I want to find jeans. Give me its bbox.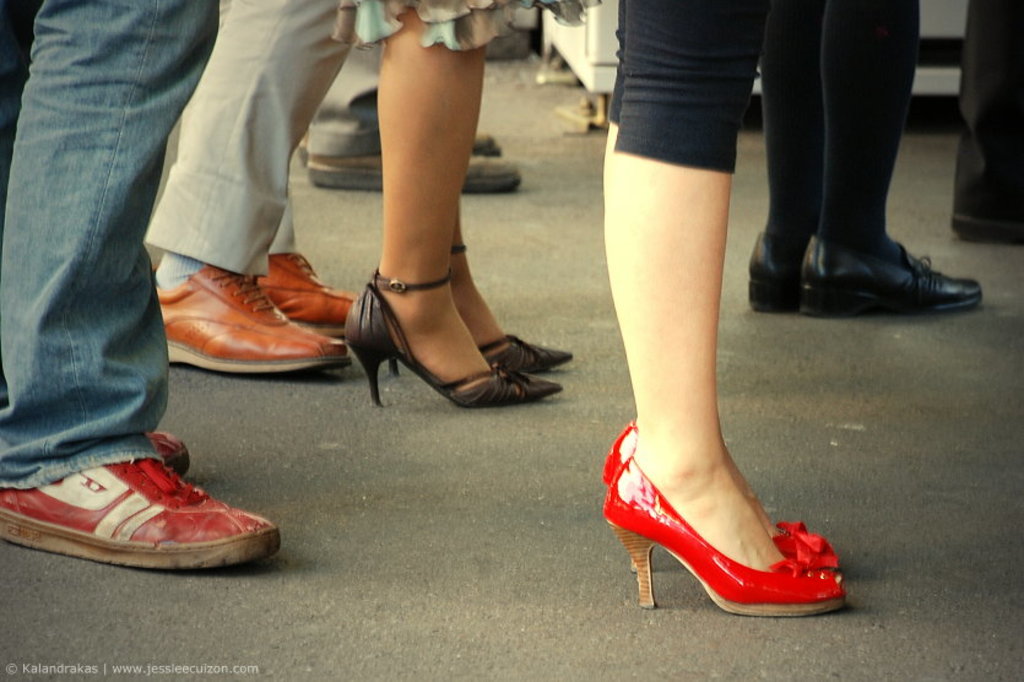
BBox(958, 0, 1023, 217).
